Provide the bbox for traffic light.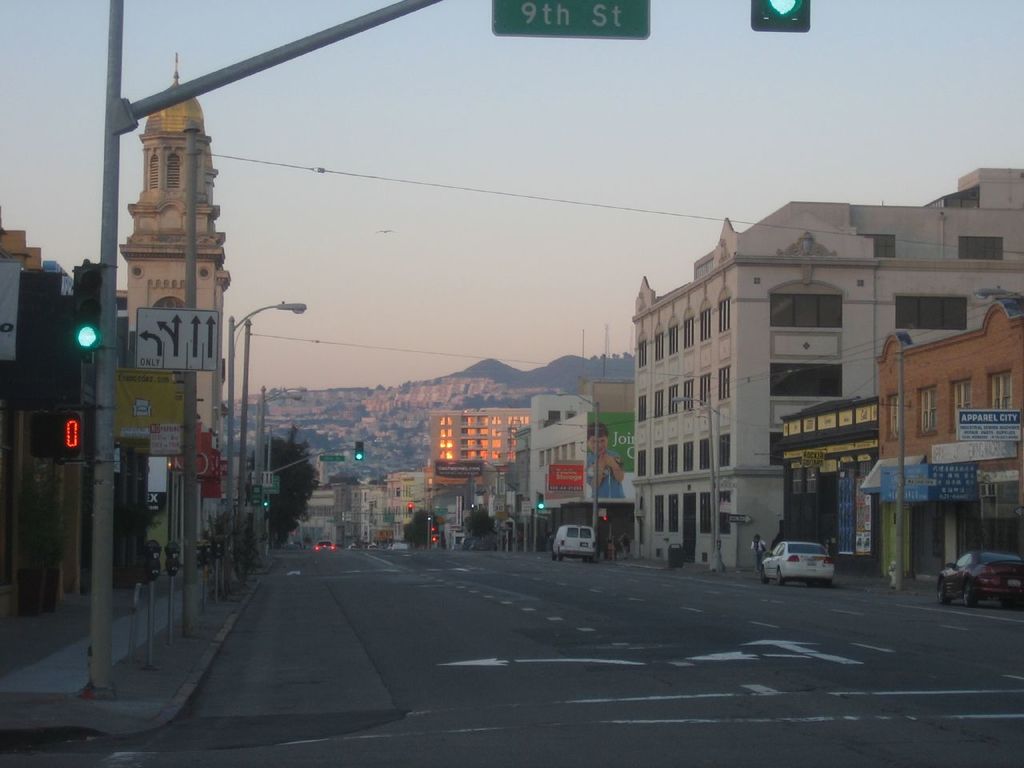
region(751, 0, 809, 32).
